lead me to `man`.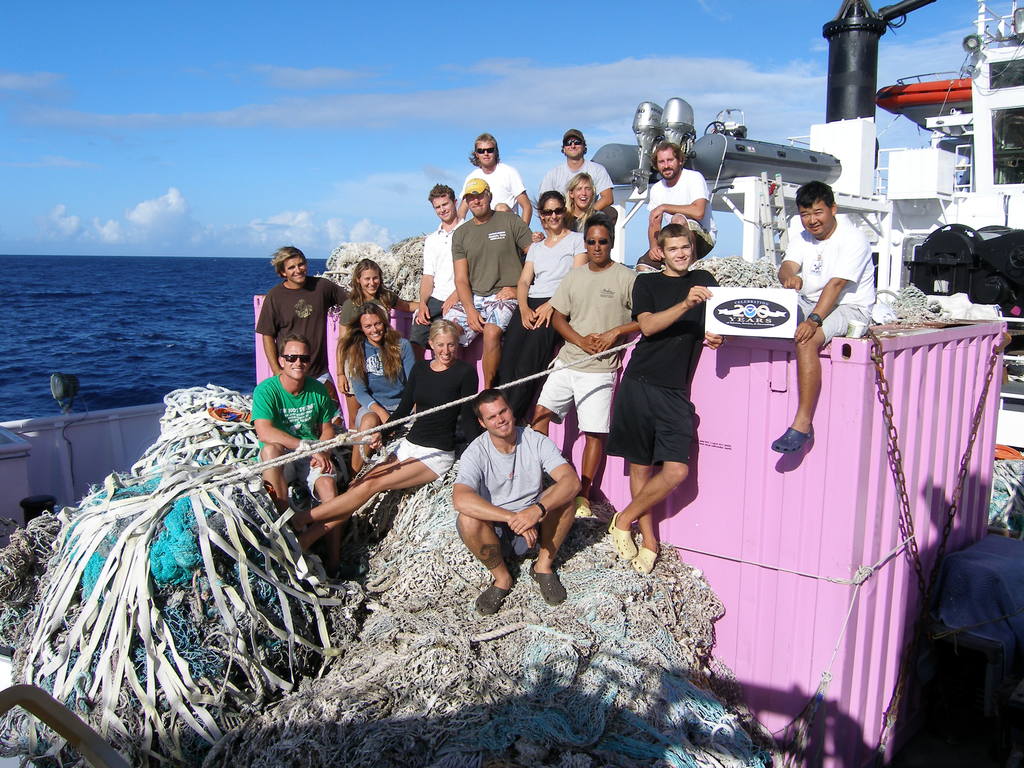
Lead to {"left": 638, "top": 141, "right": 716, "bottom": 269}.
